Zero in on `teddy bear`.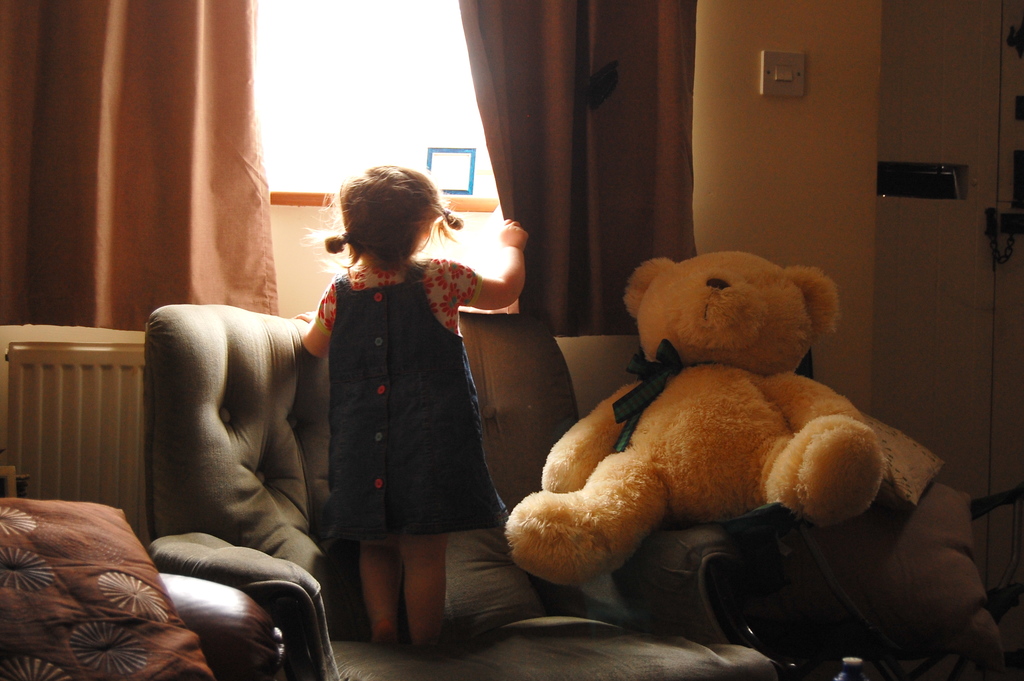
Zeroed in: left=497, top=248, right=888, bottom=587.
